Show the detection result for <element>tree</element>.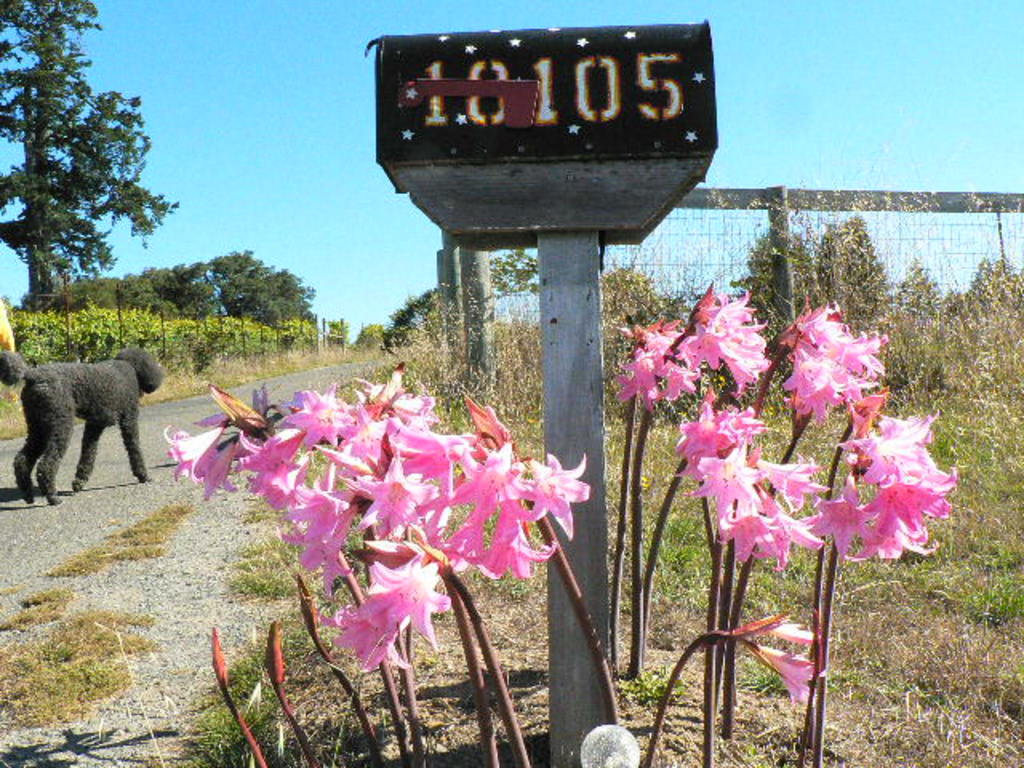
x1=91, y1=264, x2=216, y2=333.
